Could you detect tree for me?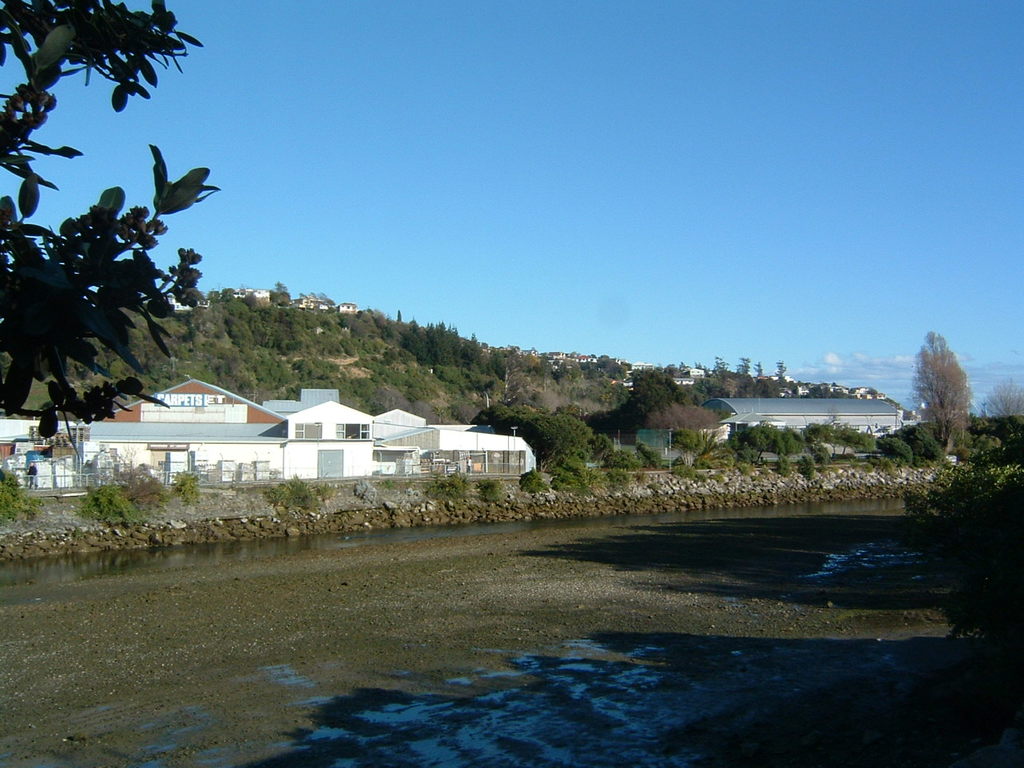
Detection result: 113,442,172,514.
